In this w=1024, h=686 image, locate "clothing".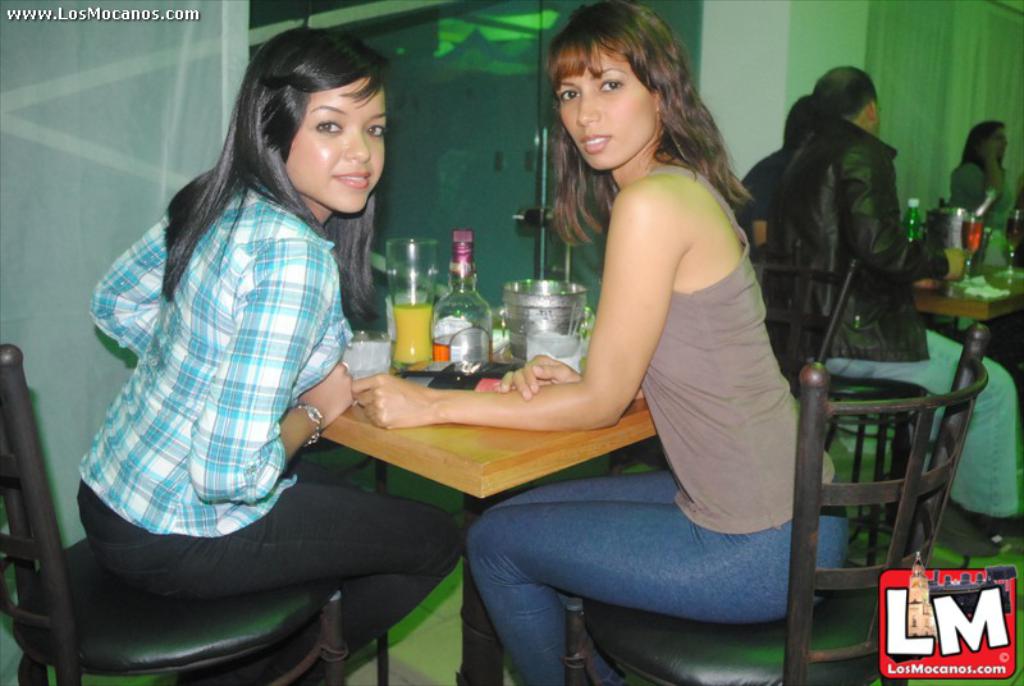
Bounding box: rect(60, 100, 396, 594).
